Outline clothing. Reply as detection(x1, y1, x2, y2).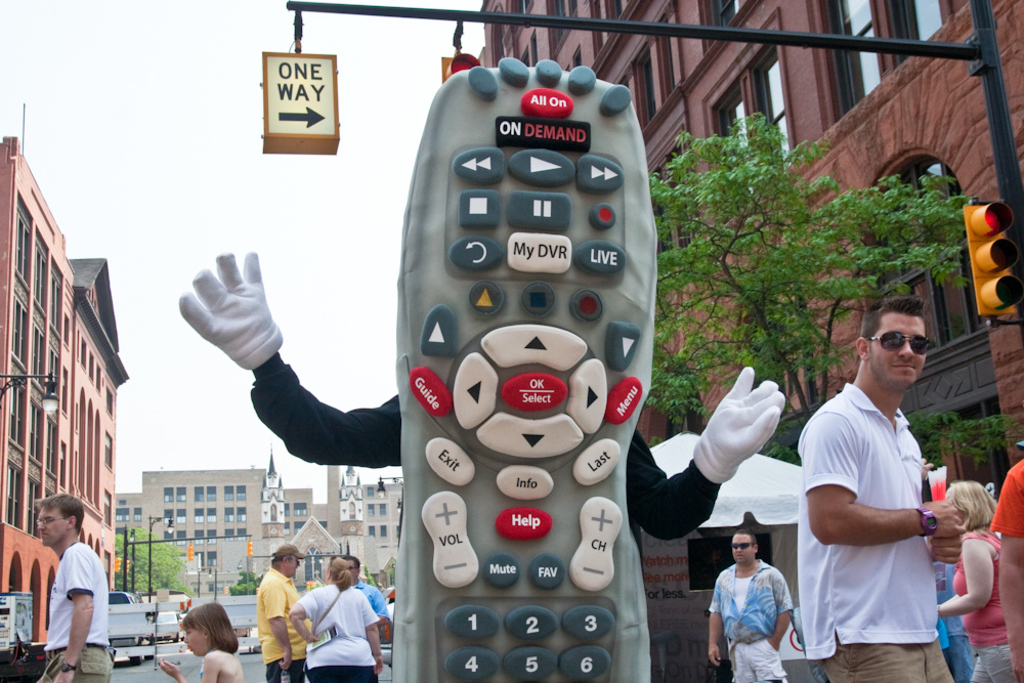
detection(802, 366, 970, 663).
